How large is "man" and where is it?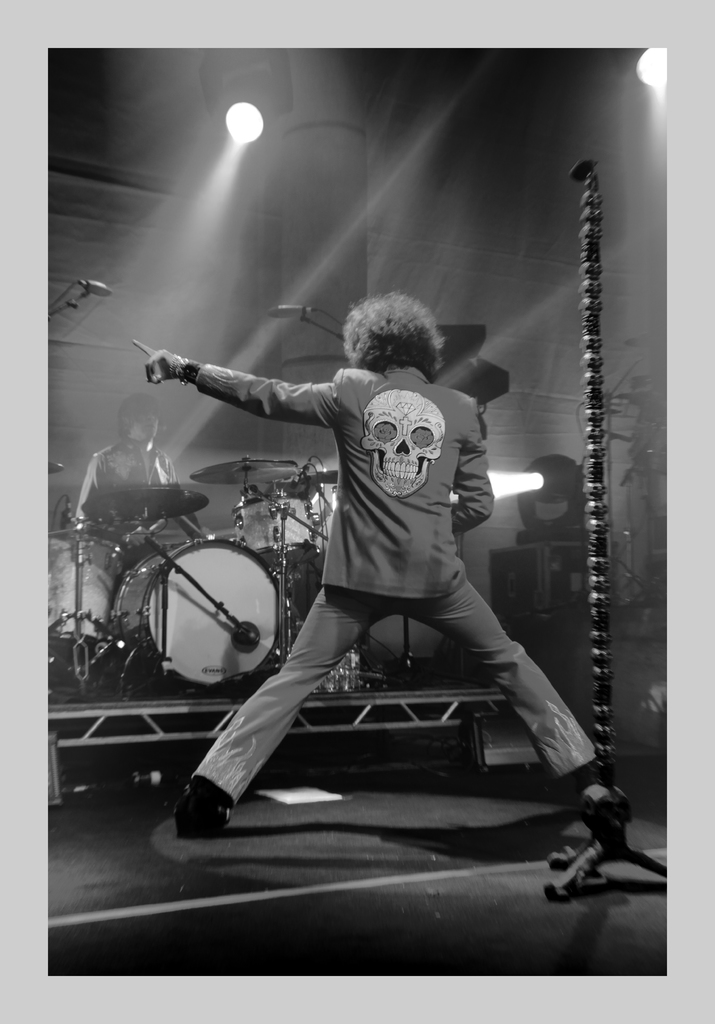
Bounding box: <region>74, 389, 202, 634</region>.
